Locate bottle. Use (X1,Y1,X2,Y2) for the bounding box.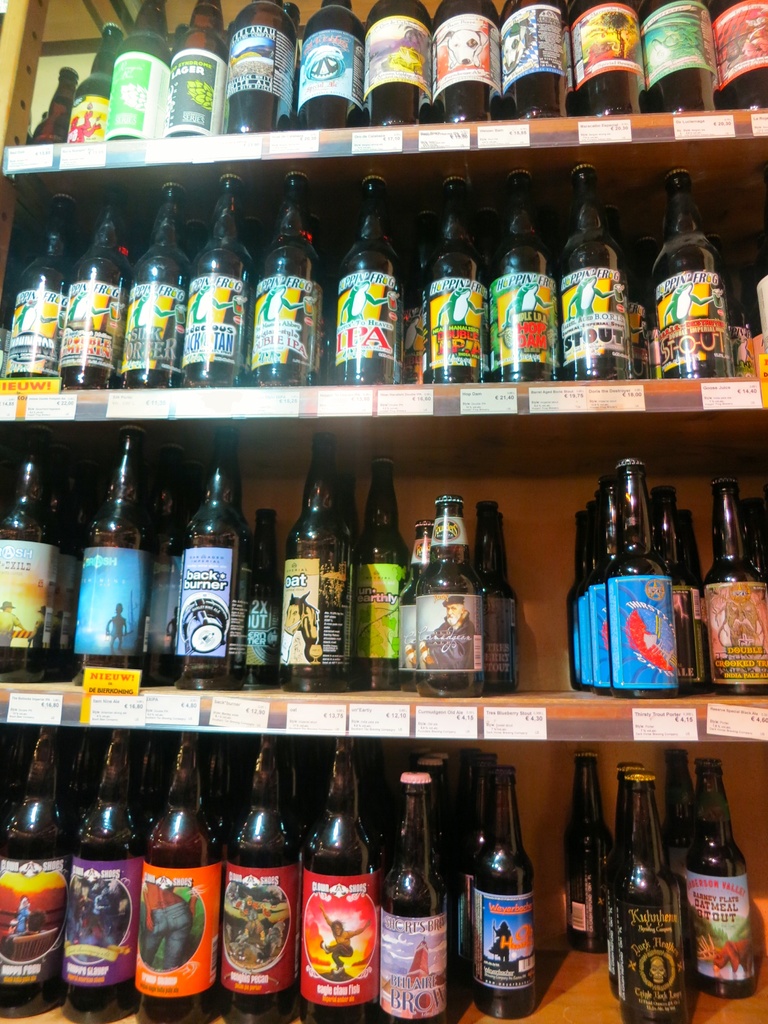
(163,0,232,134).
